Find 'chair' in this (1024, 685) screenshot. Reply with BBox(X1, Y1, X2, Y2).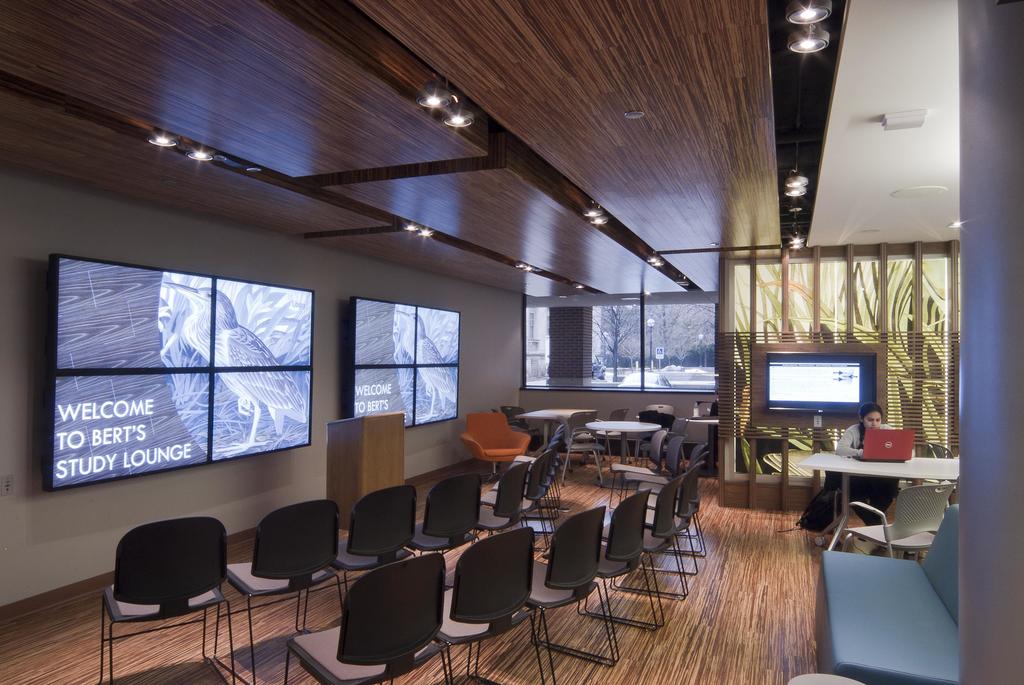
BBox(560, 410, 594, 469).
